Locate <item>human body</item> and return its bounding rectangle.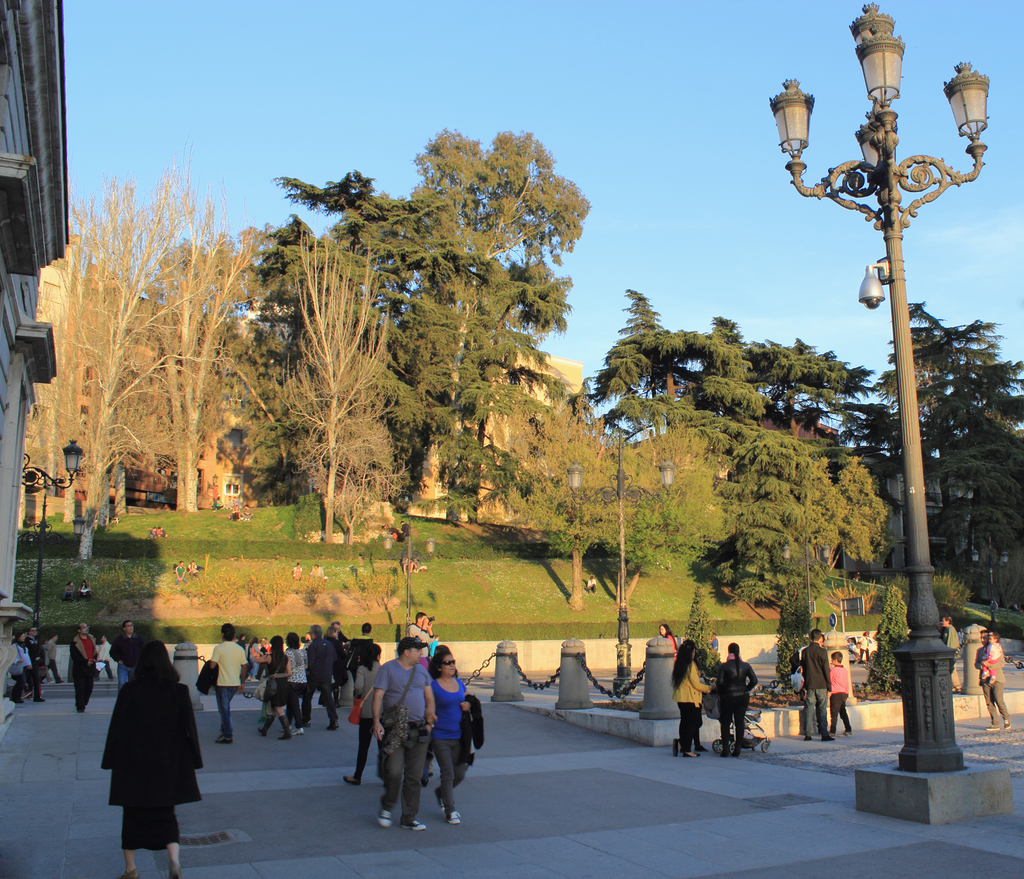
bbox=(978, 633, 1007, 684).
